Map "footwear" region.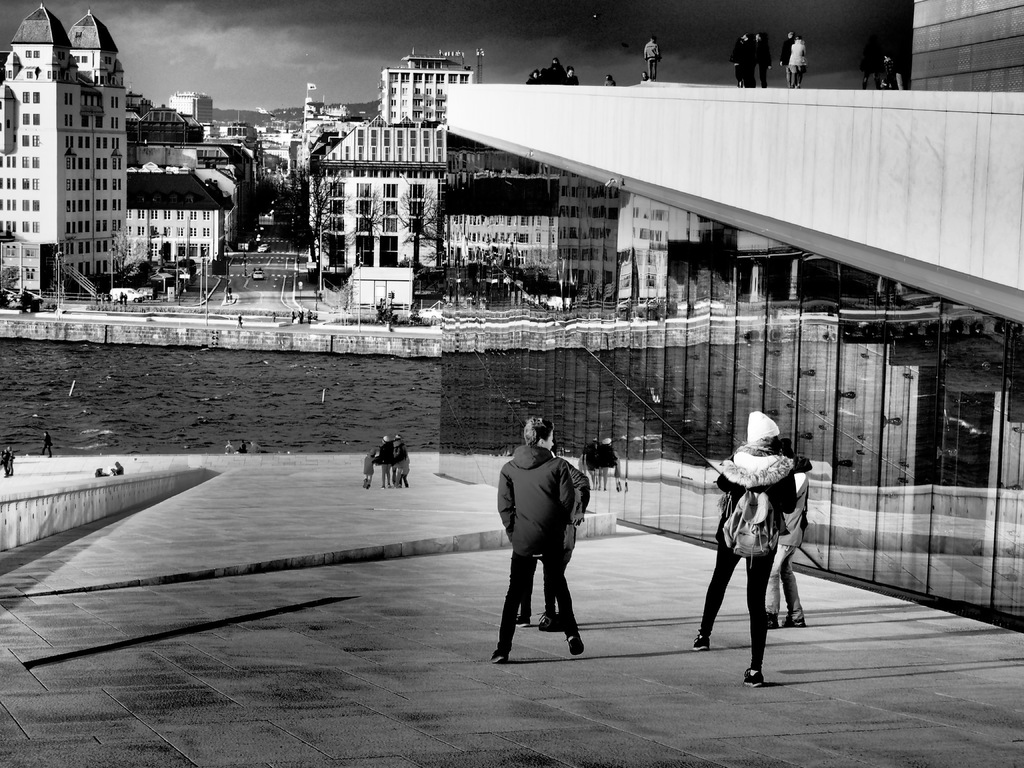
Mapped to 536, 611, 561, 632.
